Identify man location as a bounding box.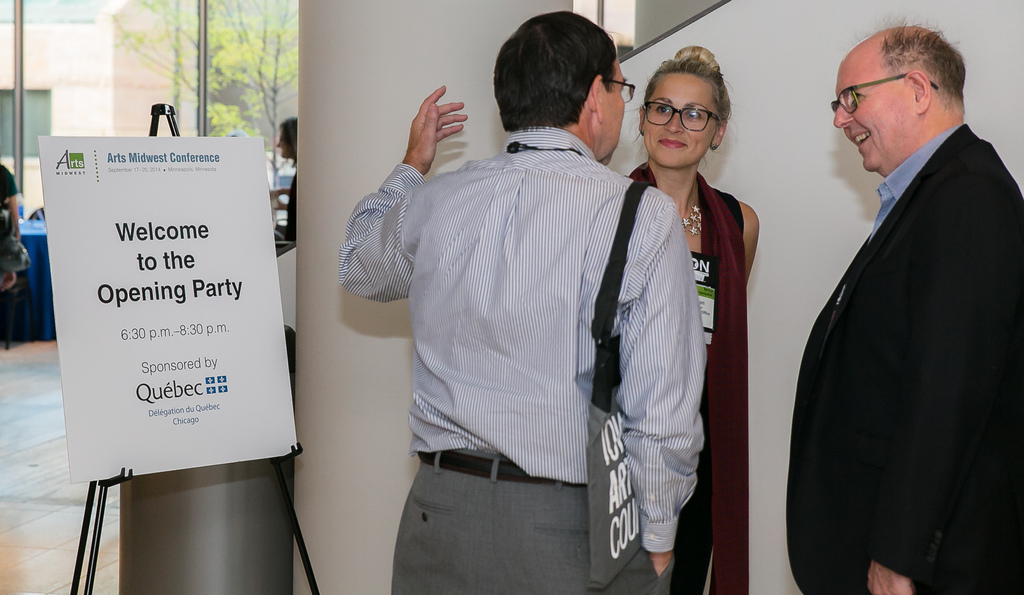
left=274, top=115, right=298, bottom=236.
